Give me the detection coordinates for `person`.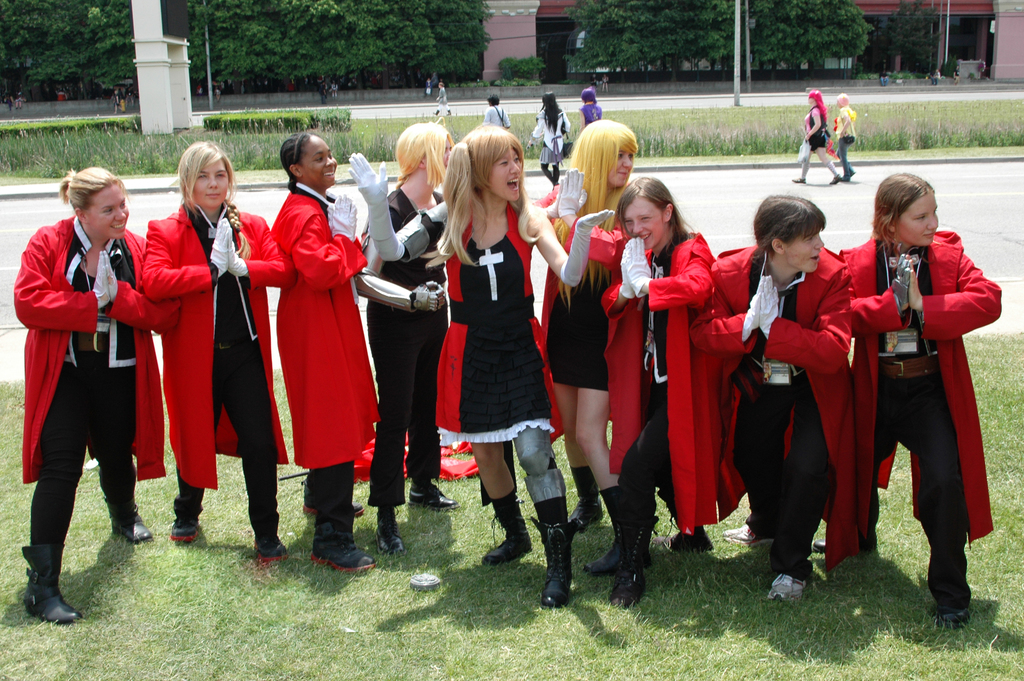
box=[13, 168, 180, 623].
